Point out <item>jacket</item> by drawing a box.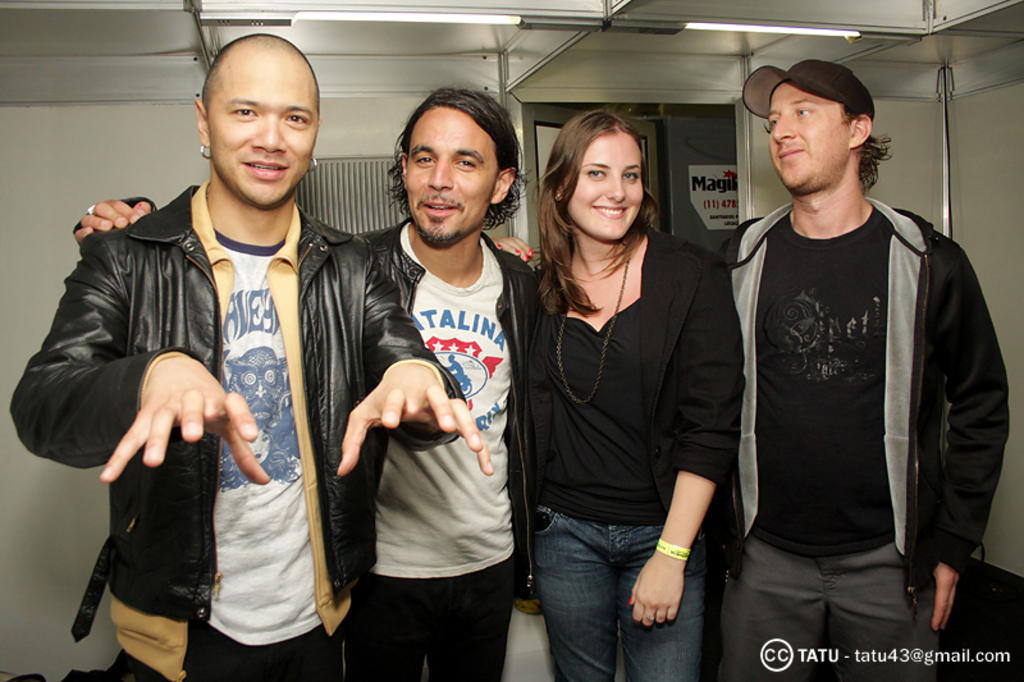
crop(709, 177, 1023, 631).
